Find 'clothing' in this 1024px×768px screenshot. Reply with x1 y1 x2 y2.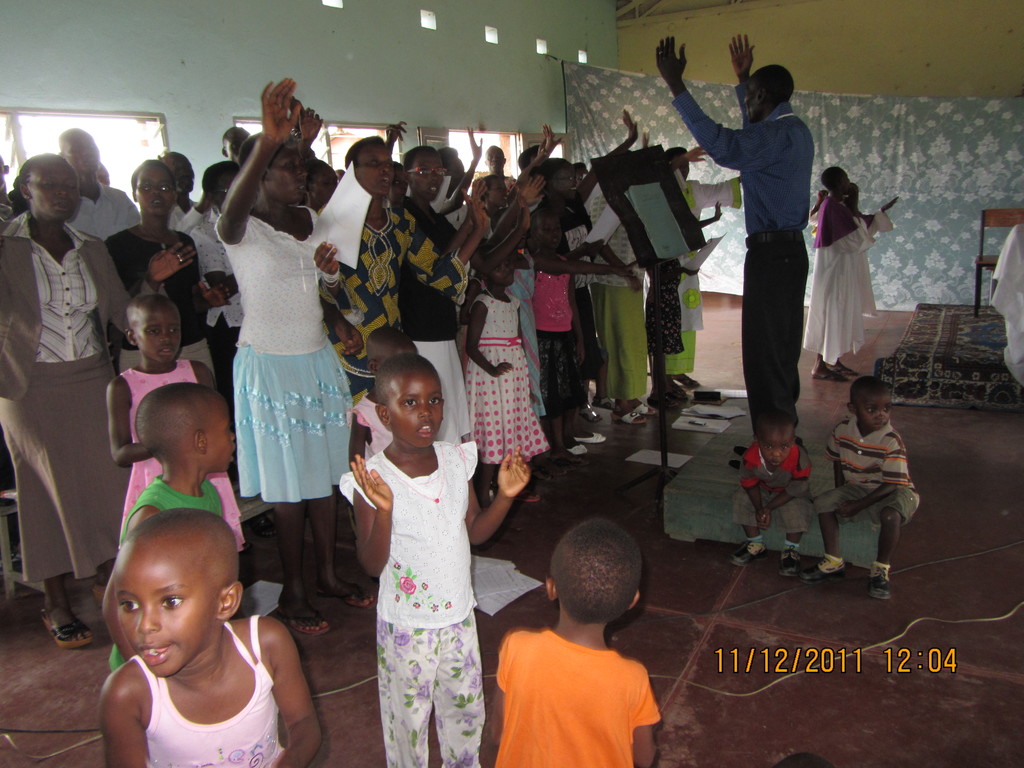
671 79 819 435.
